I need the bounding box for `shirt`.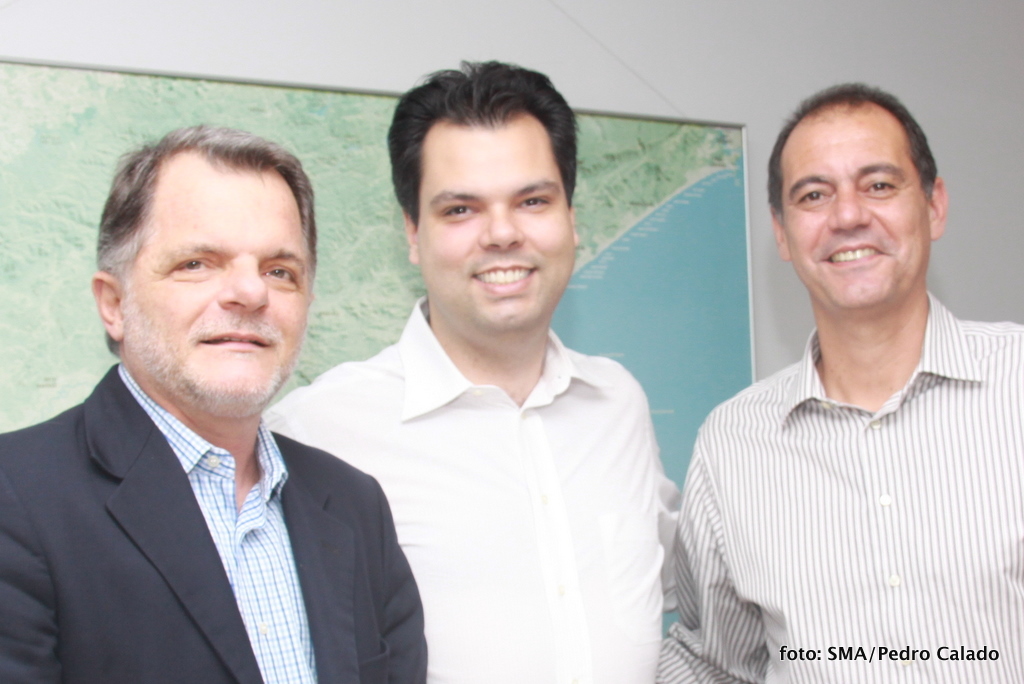
Here it is: pyautogui.locateOnScreen(660, 287, 1023, 683).
